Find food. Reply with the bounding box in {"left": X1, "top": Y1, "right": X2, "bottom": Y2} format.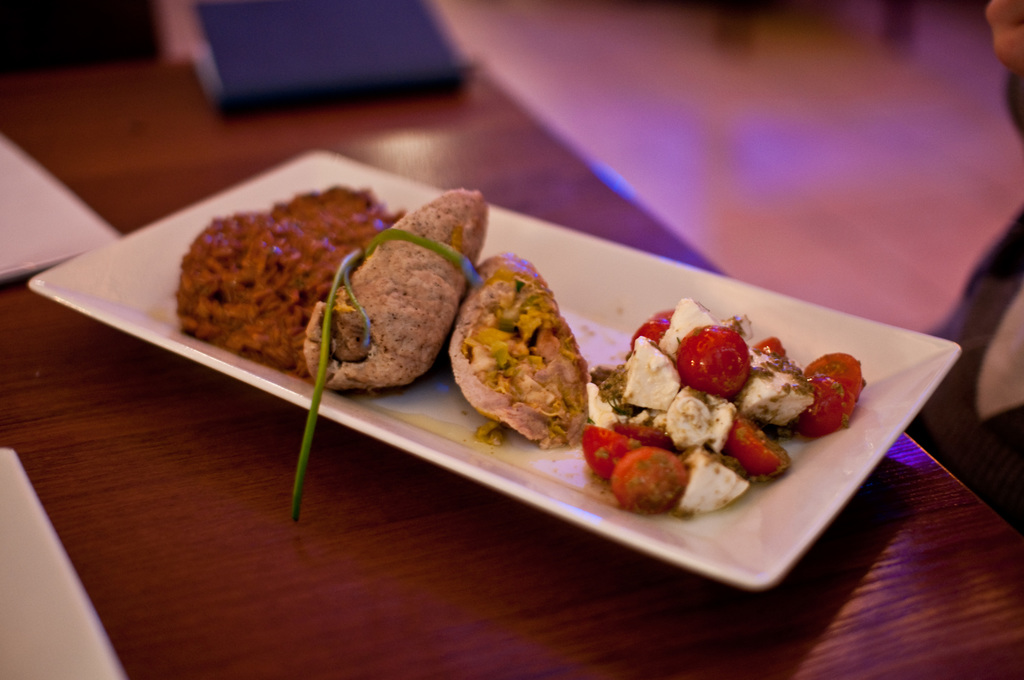
{"left": 175, "top": 181, "right": 592, "bottom": 524}.
